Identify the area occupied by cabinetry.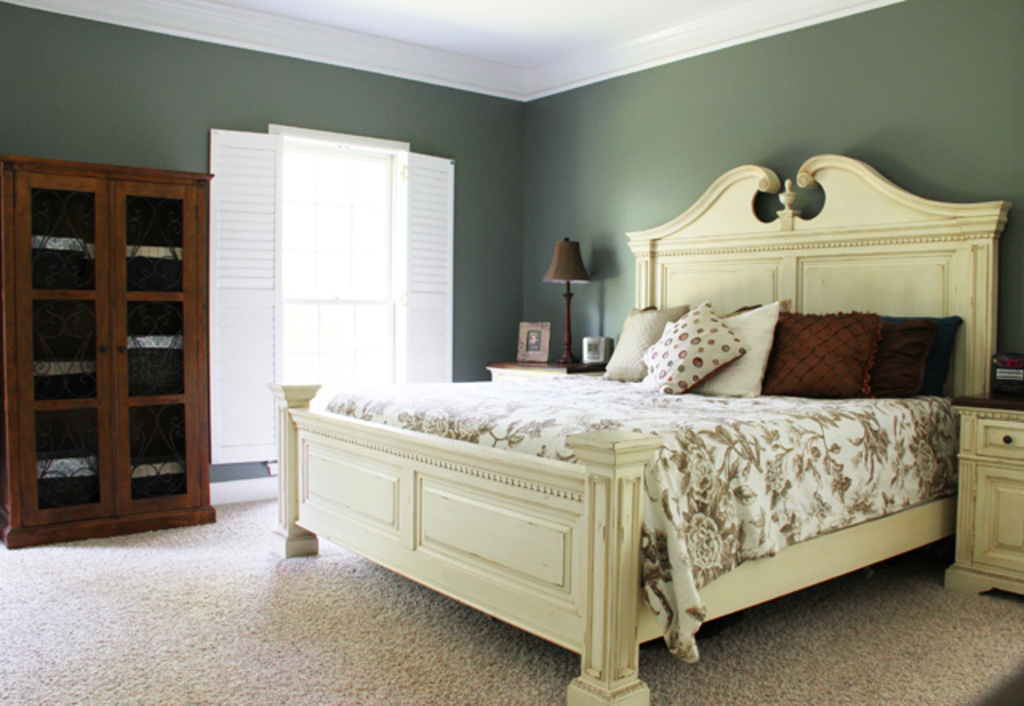
Area: (485, 355, 602, 376).
